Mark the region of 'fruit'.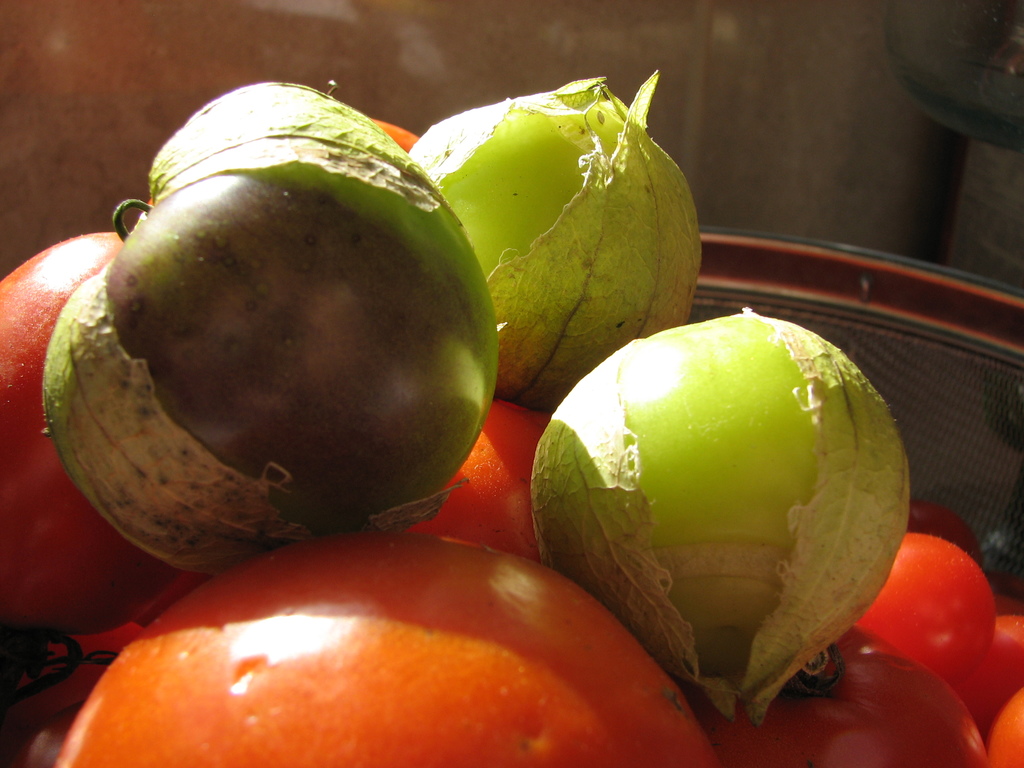
Region: BBox(419, 77, 710, 404).
